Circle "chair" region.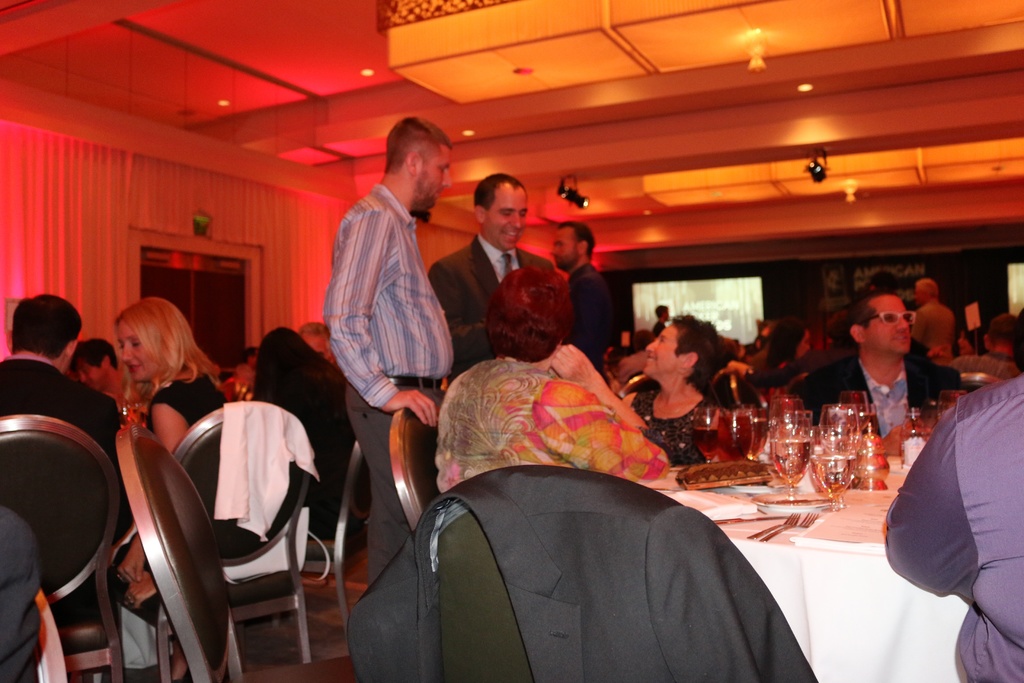
Region: <box>619,374,653,399</box>.
